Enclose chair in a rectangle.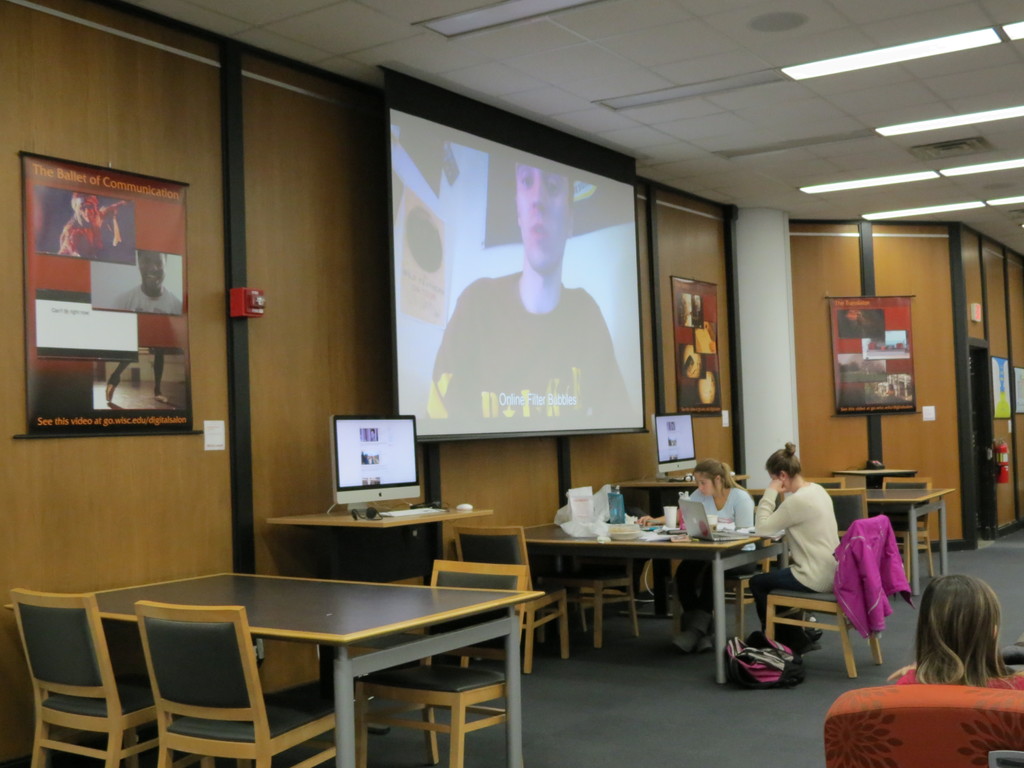
x1=459 y1=518 x2=573 y2=675.
